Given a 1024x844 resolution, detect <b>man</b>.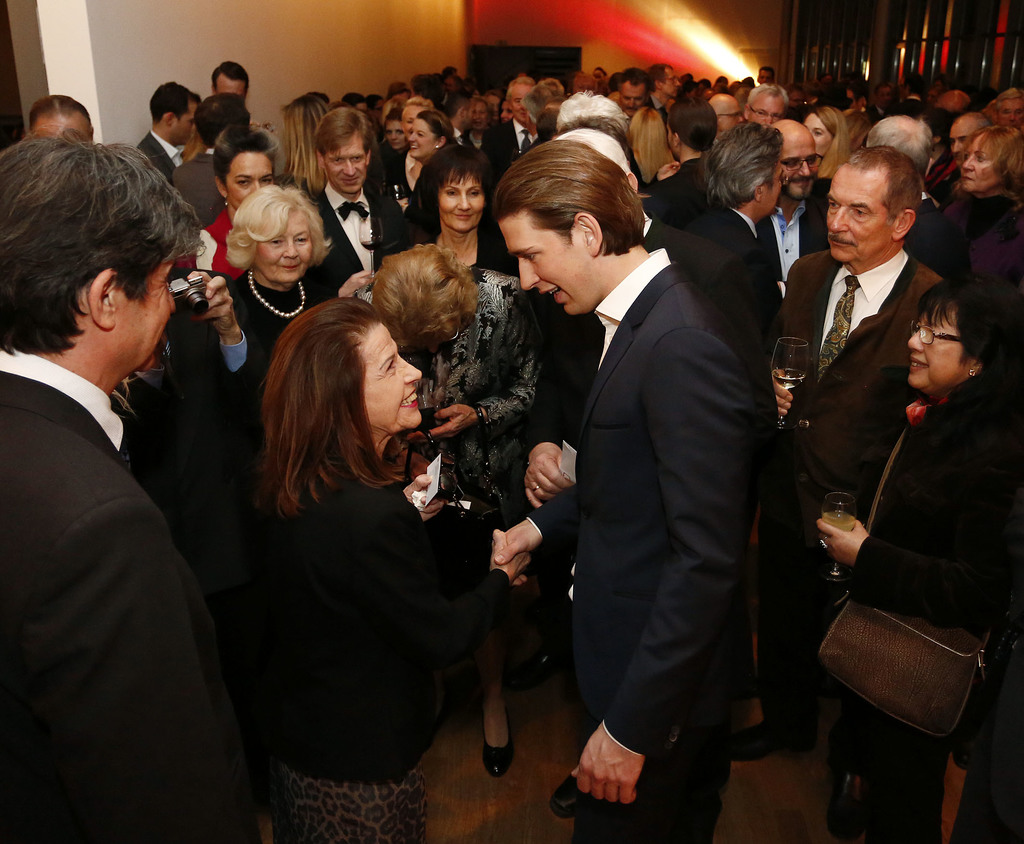
312:108:401:292.
